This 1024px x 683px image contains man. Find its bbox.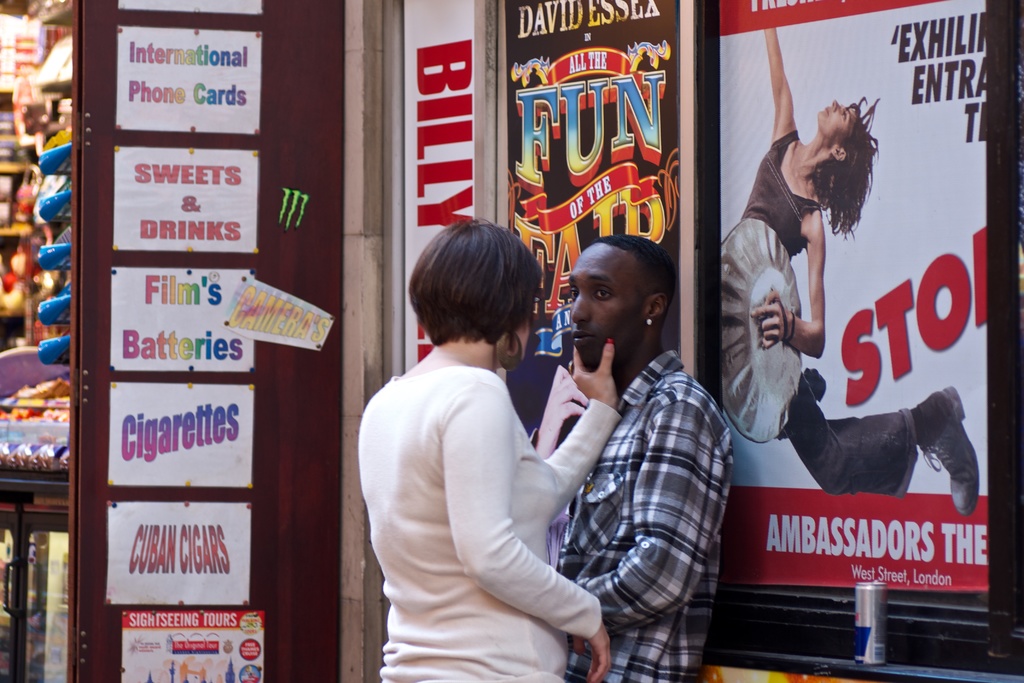
x1=531, y1=210, x2=742, y2=678.
